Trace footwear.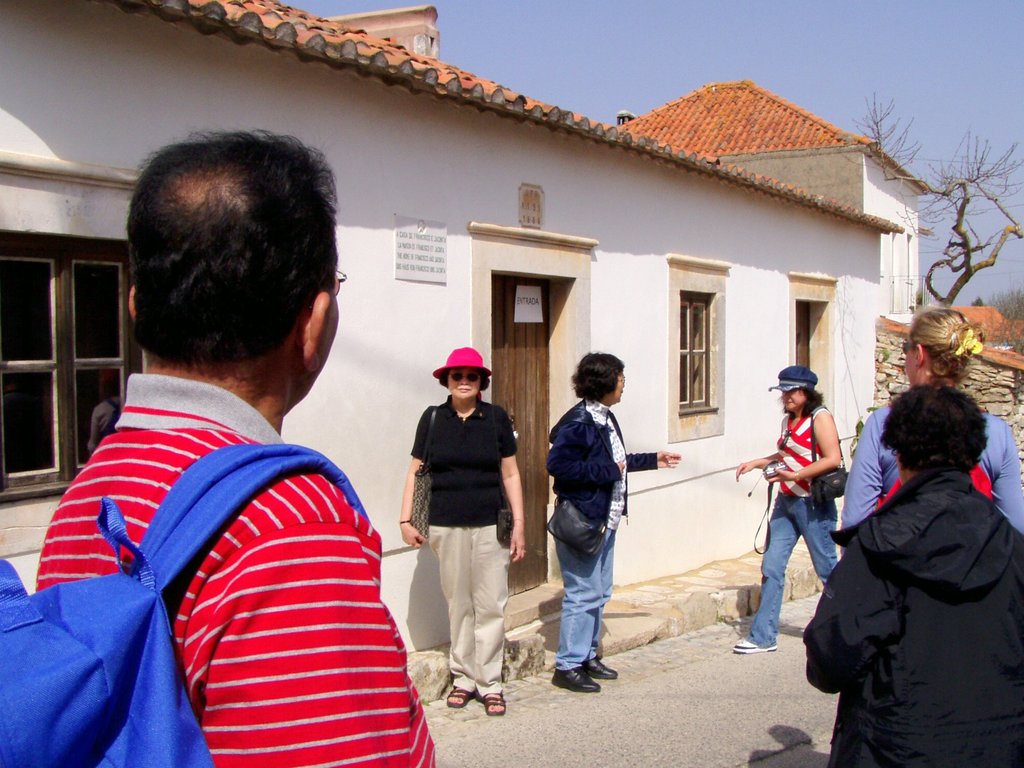
Traced to <box>552,662,599,696</box>.
